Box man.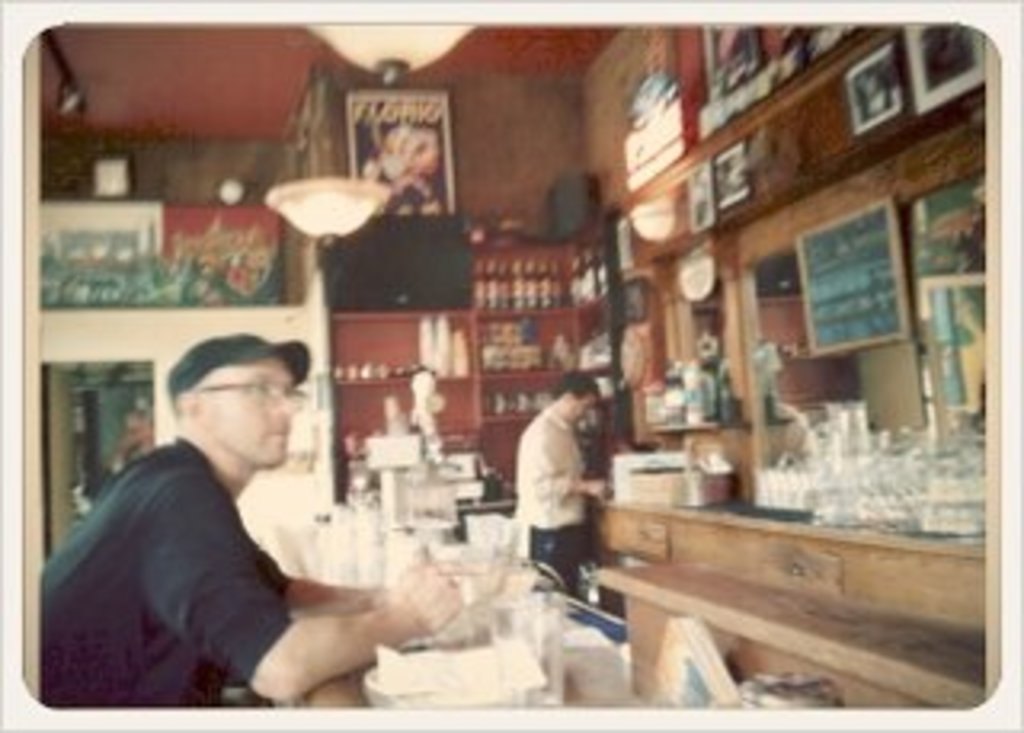
512:371:614:608.
